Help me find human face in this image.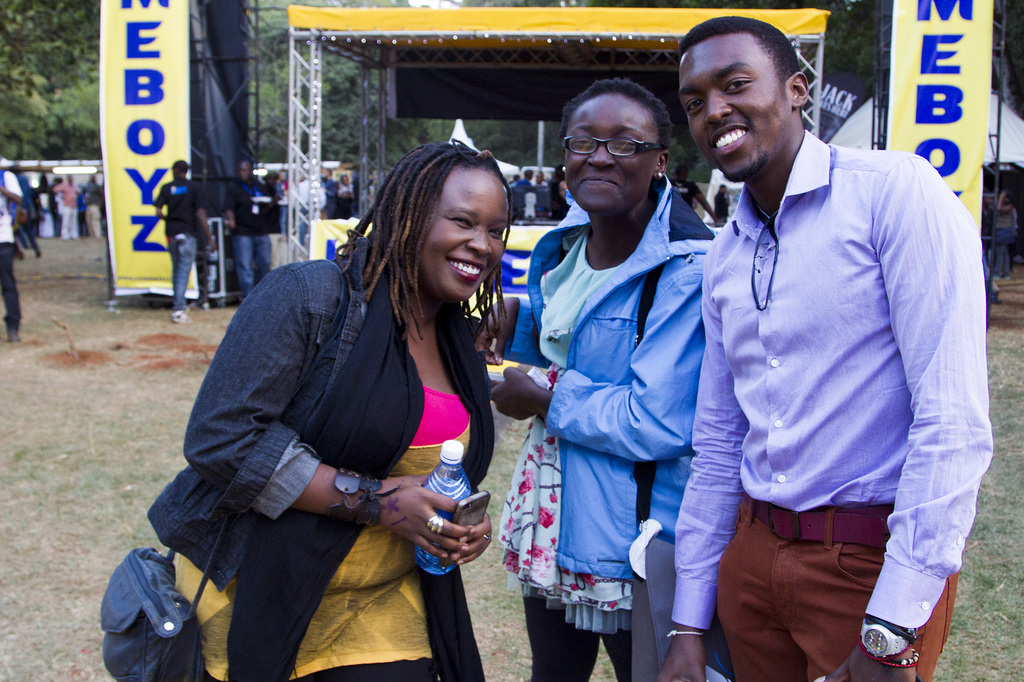
Found it: (563, 99, 659, 210).
